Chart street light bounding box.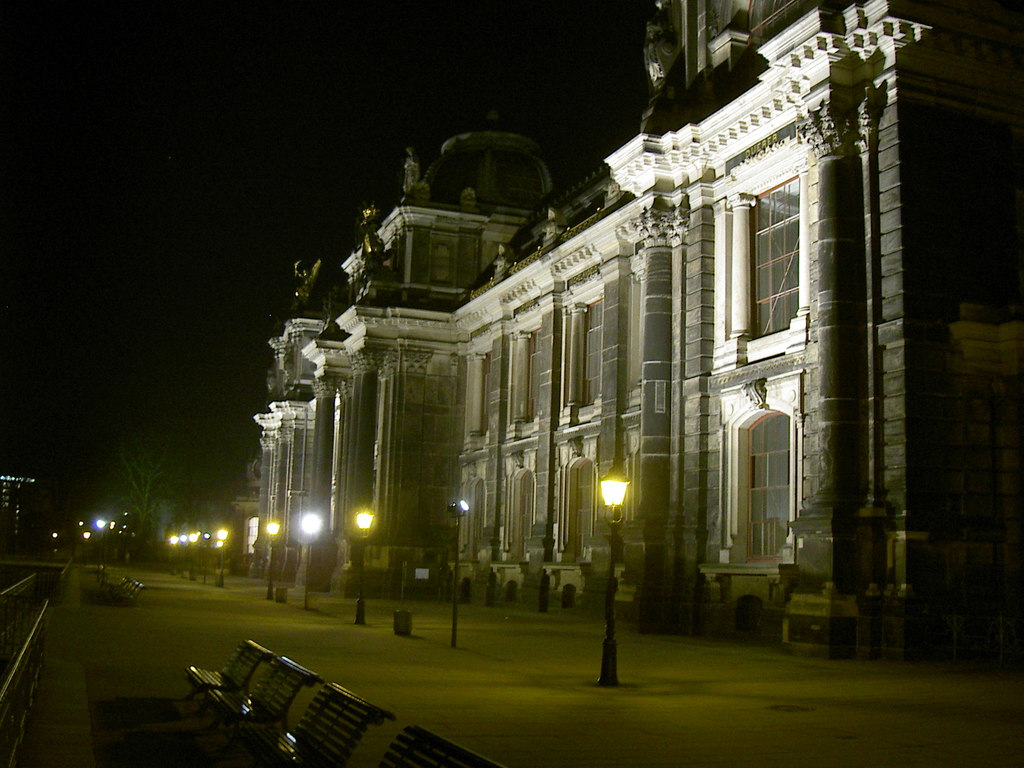
Charted: box(350, 506, 378, 627).
